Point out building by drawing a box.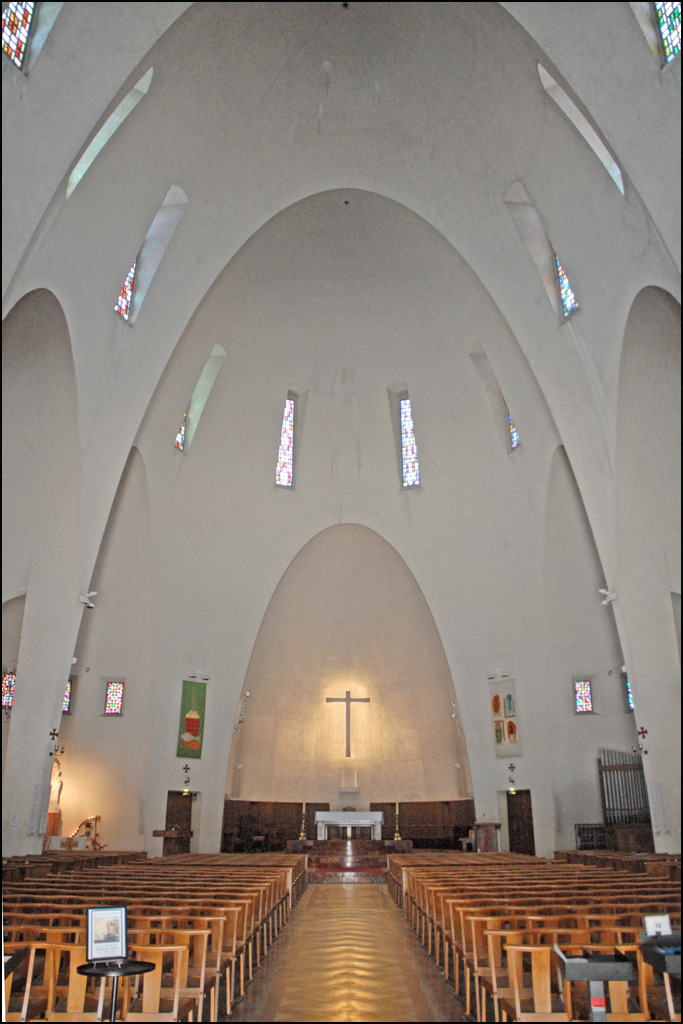
<region>5, 5, 682, 1023</region>.
